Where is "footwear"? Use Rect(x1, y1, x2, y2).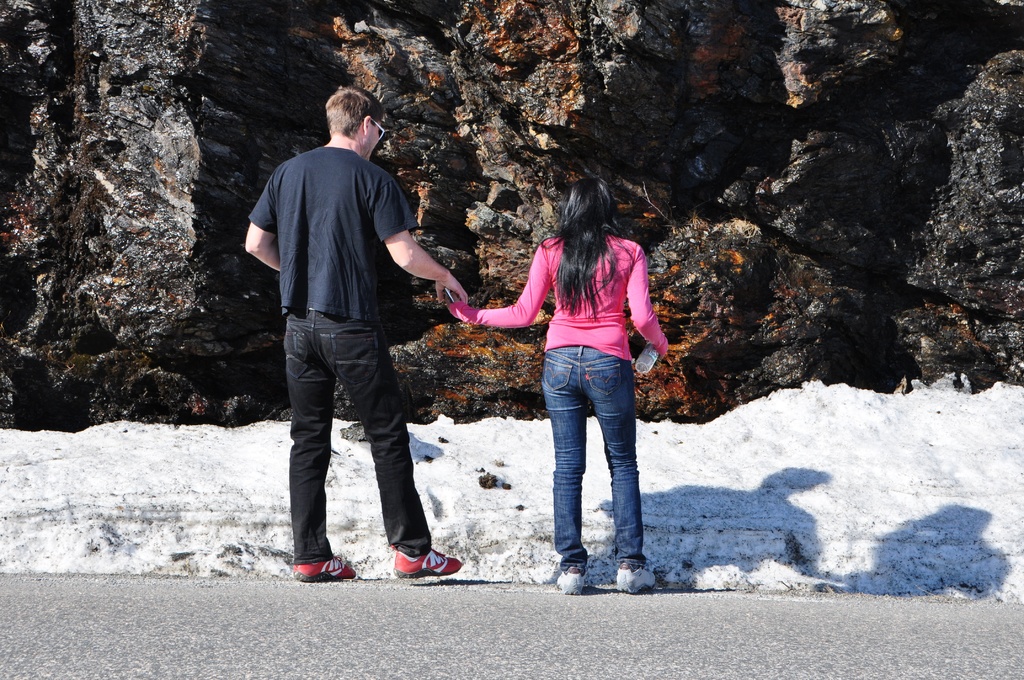
Rect(557, 570, 586, 596).
